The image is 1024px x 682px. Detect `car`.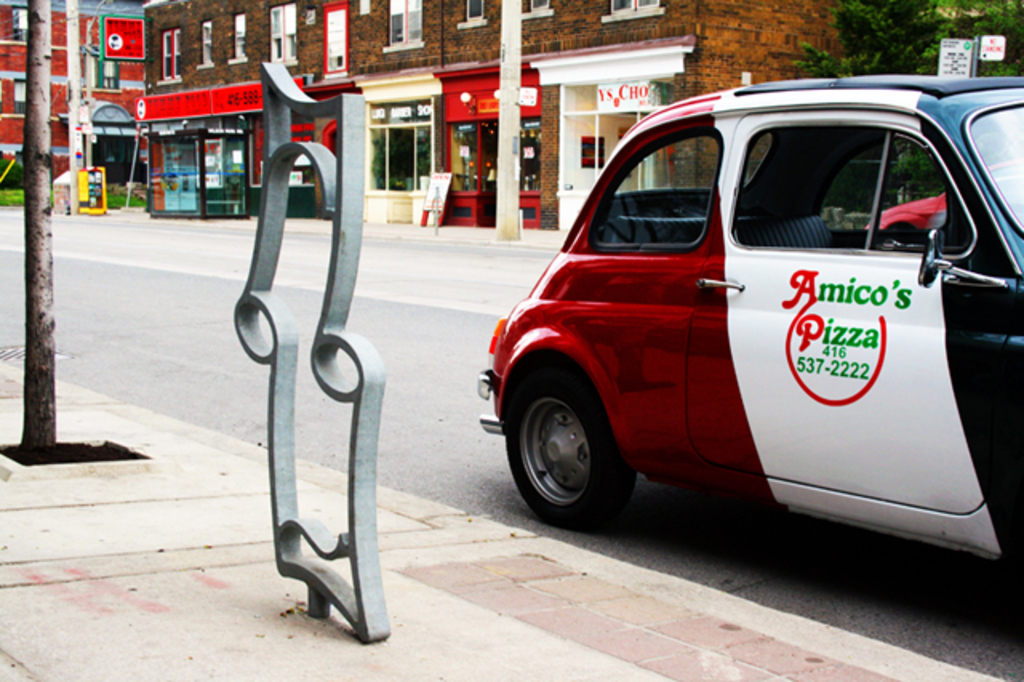
Detection: <region>490, 77, 1023, 570</region>.
